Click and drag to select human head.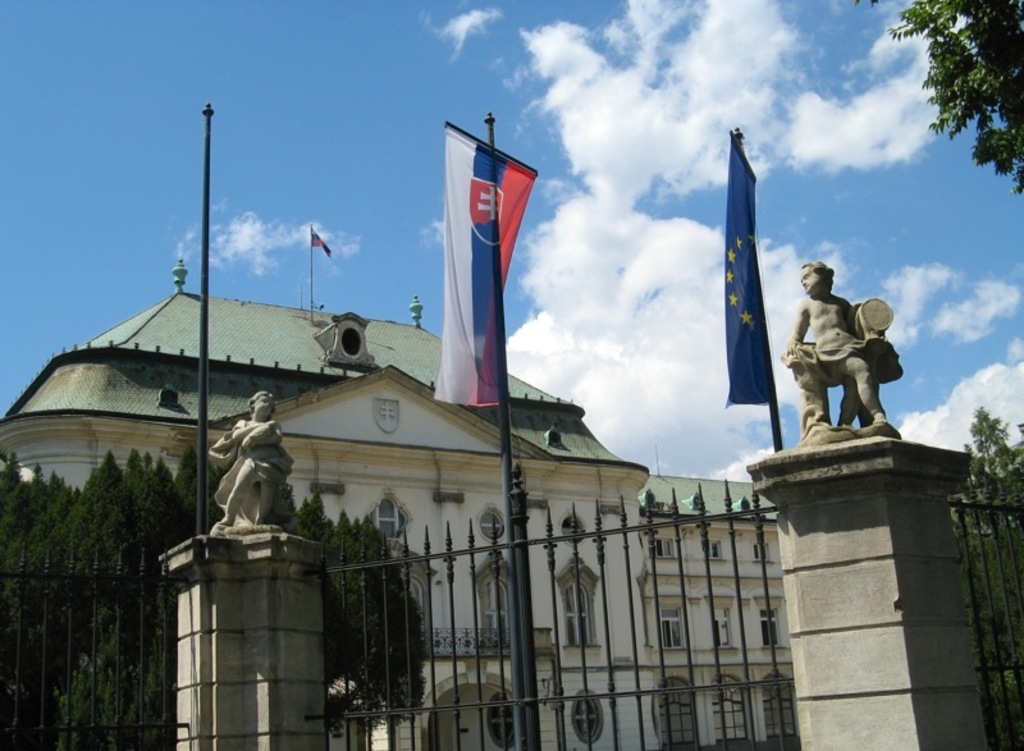
Selection: <bbox>801, 265, 835, 296</bbox>.
